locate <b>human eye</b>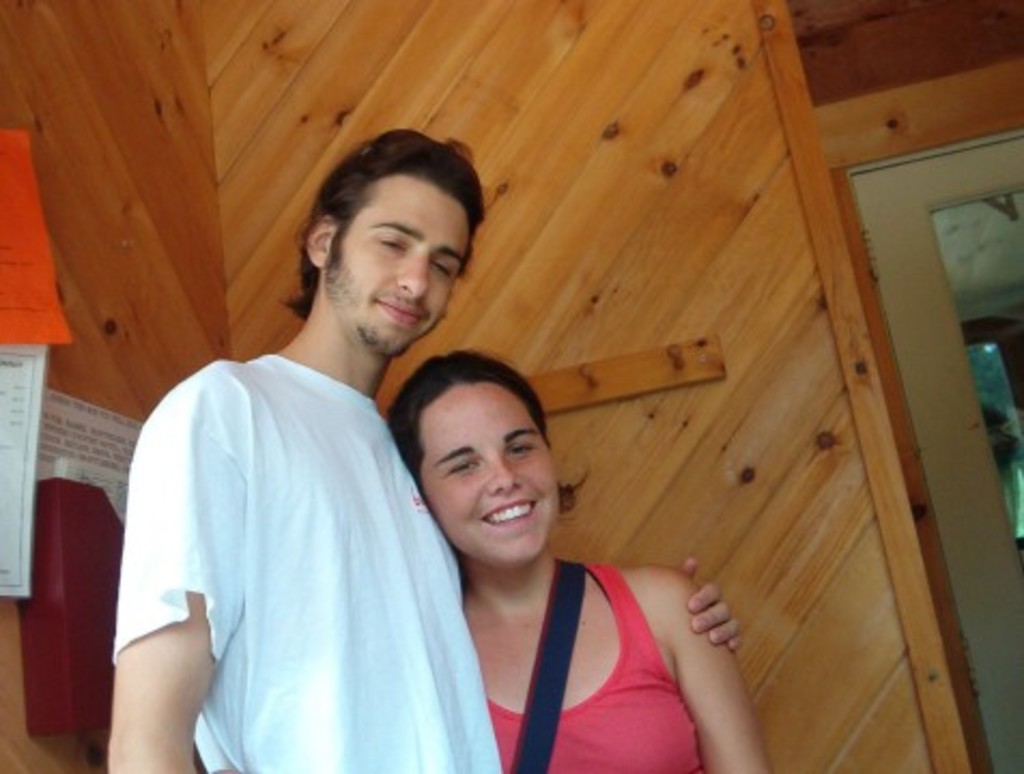
BBox(376, 232, 409, 256)
